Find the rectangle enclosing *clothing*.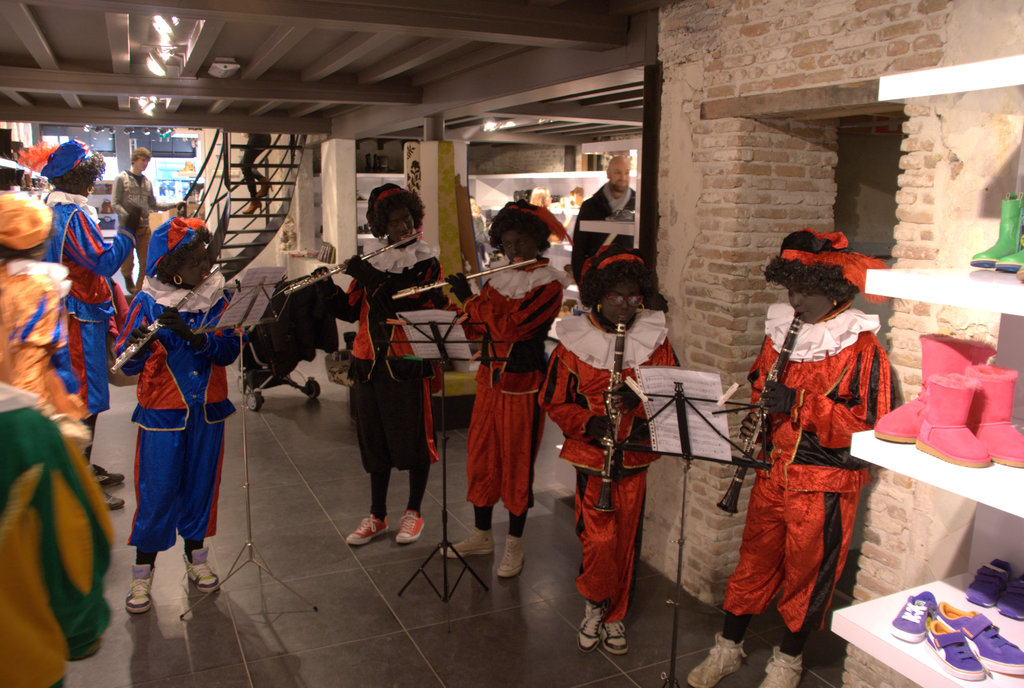
450, 199, 564, 513.
